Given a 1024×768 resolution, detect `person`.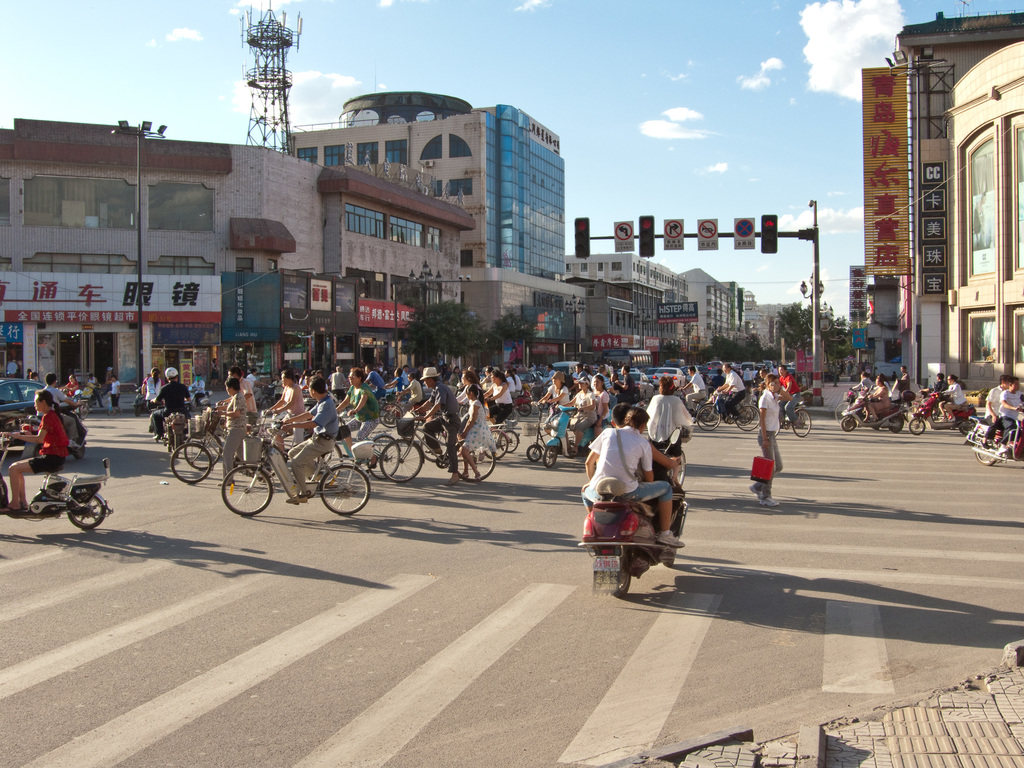
(0, 394, 67, 516).
